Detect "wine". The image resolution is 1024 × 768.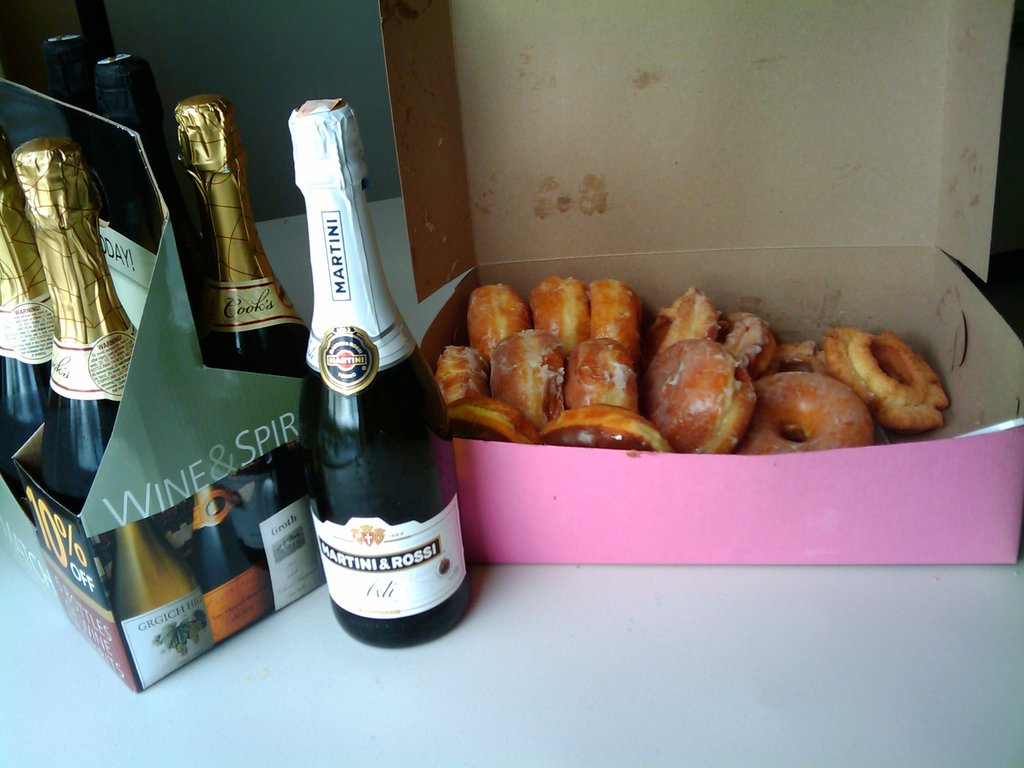
<region>172, 98, 307, 383</region>.
